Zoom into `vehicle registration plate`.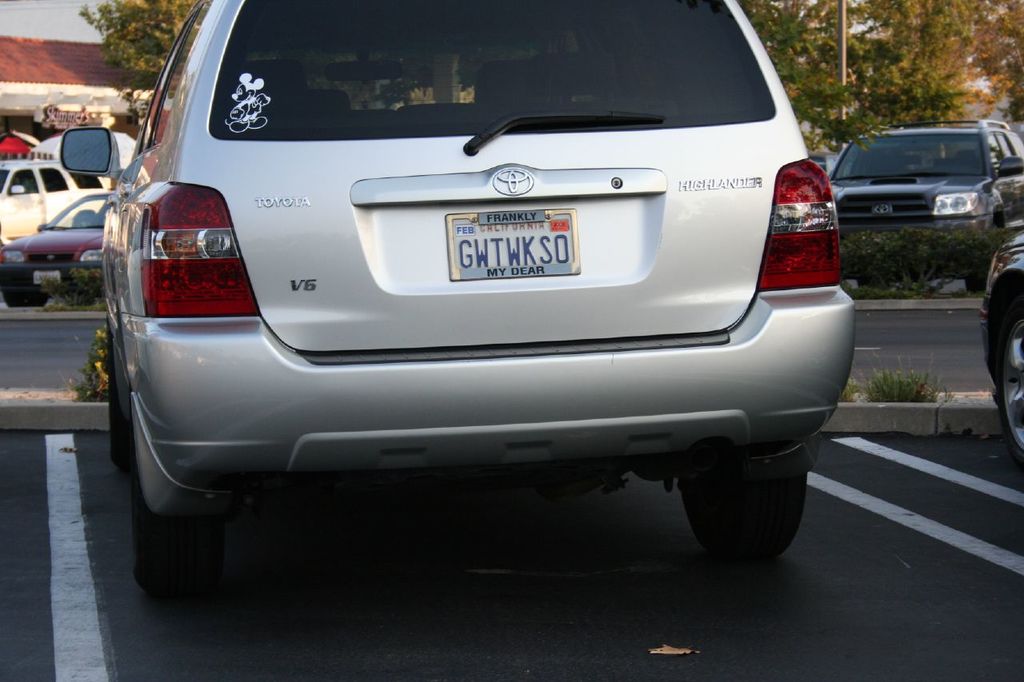
Zoom target: bbox=[431, 197, 602, 293].
